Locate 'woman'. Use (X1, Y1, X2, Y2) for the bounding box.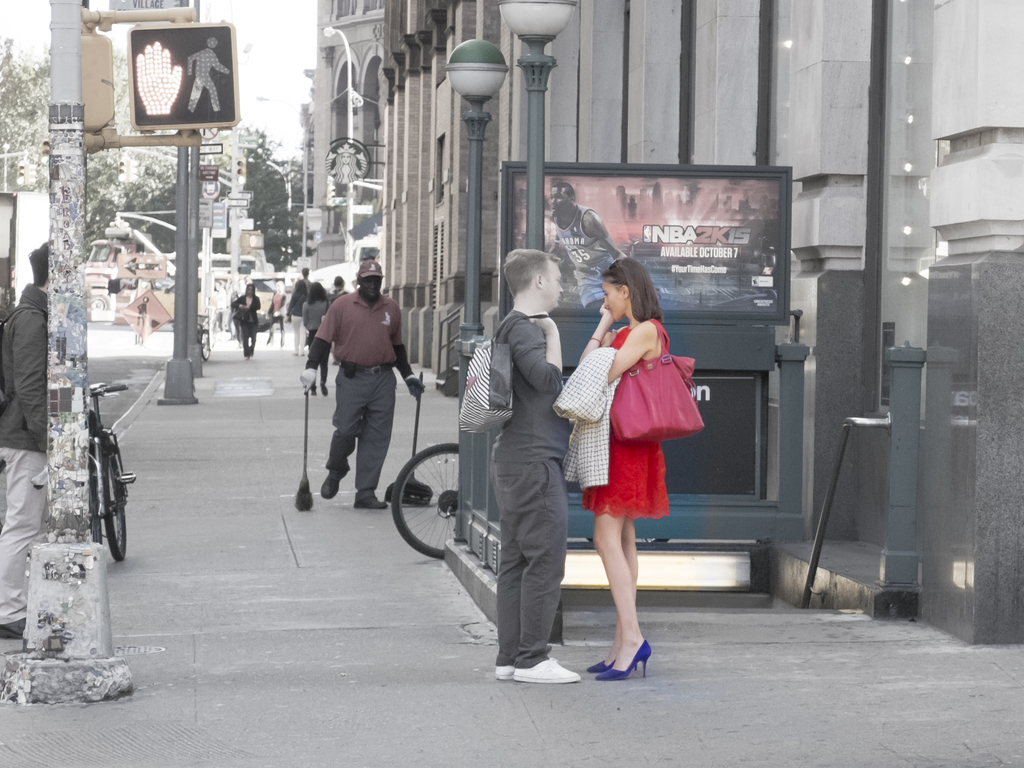
(572, 241, 694, 643).
